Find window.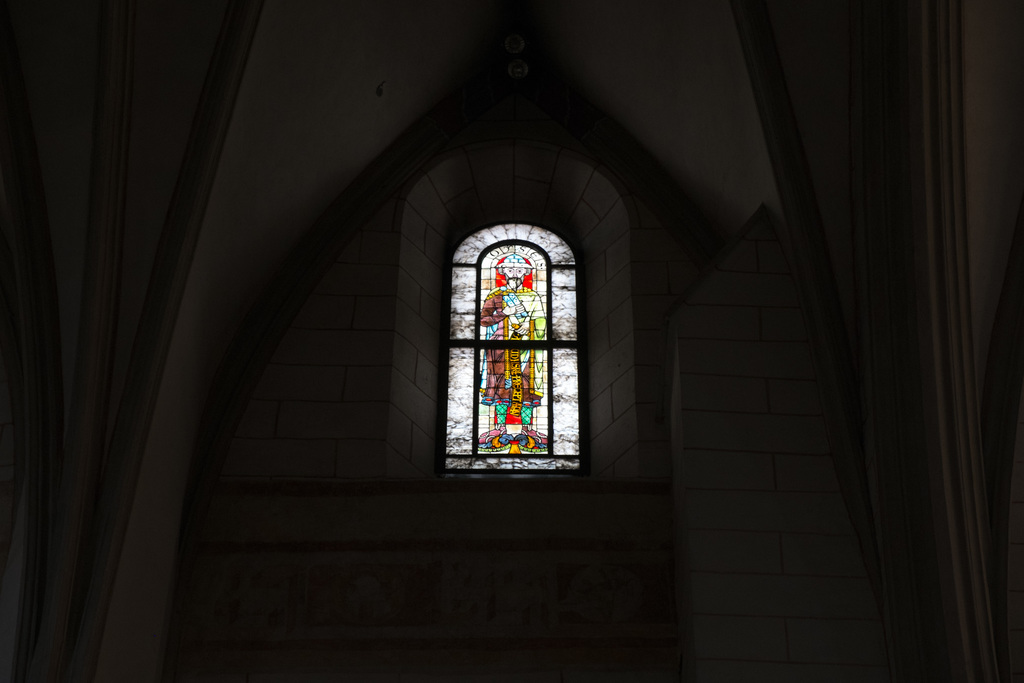
438/222/593/482.
